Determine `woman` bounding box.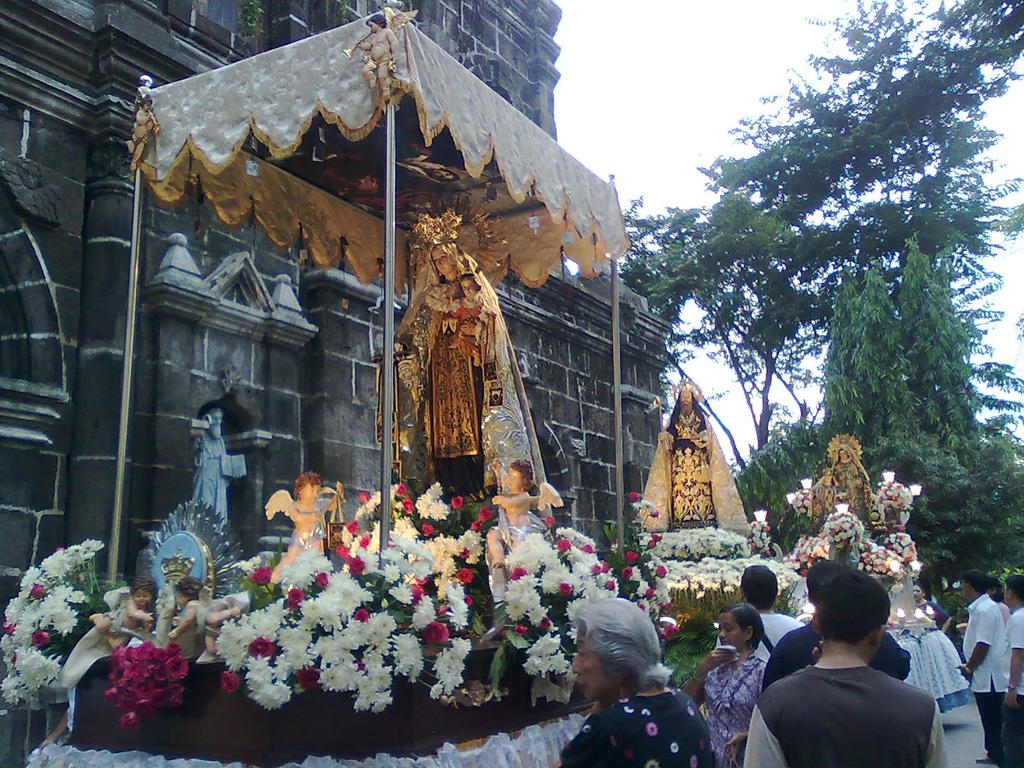
Determined: 550, 595, 715, 767.
